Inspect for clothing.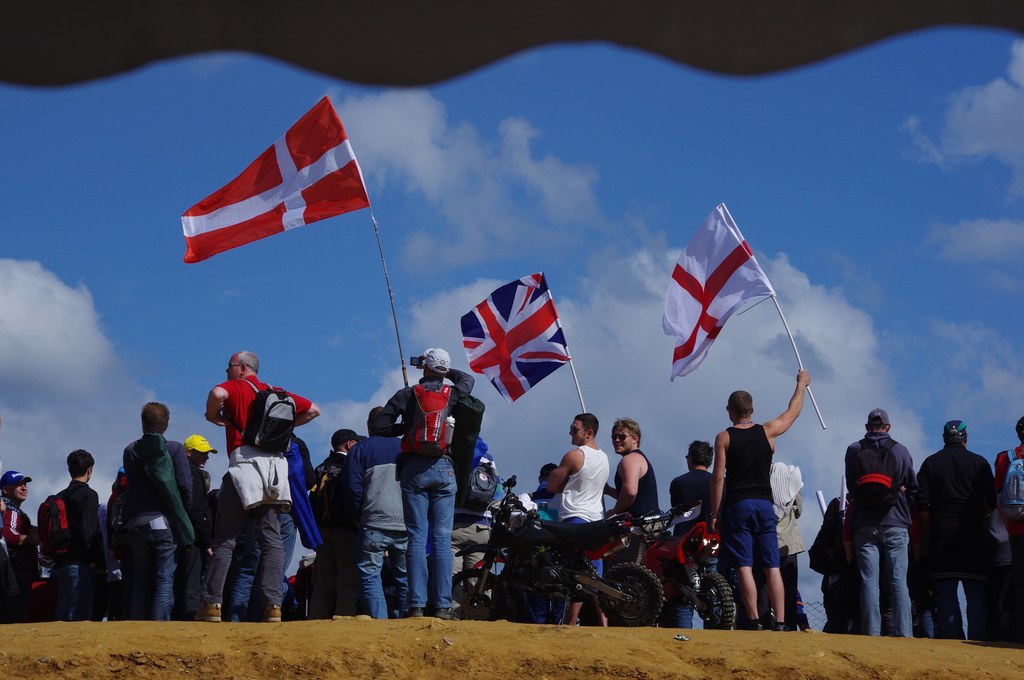
Inspection: box=[121, 424, 192, 625].
